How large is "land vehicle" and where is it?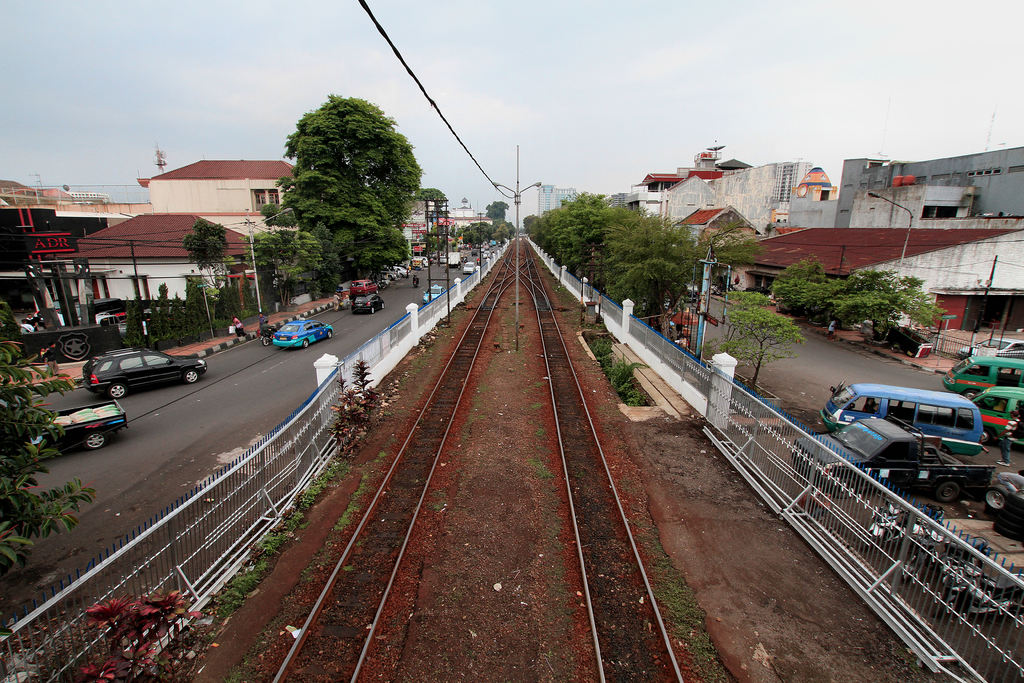
Bounding box: Rect(352, 281, 378, 292).
